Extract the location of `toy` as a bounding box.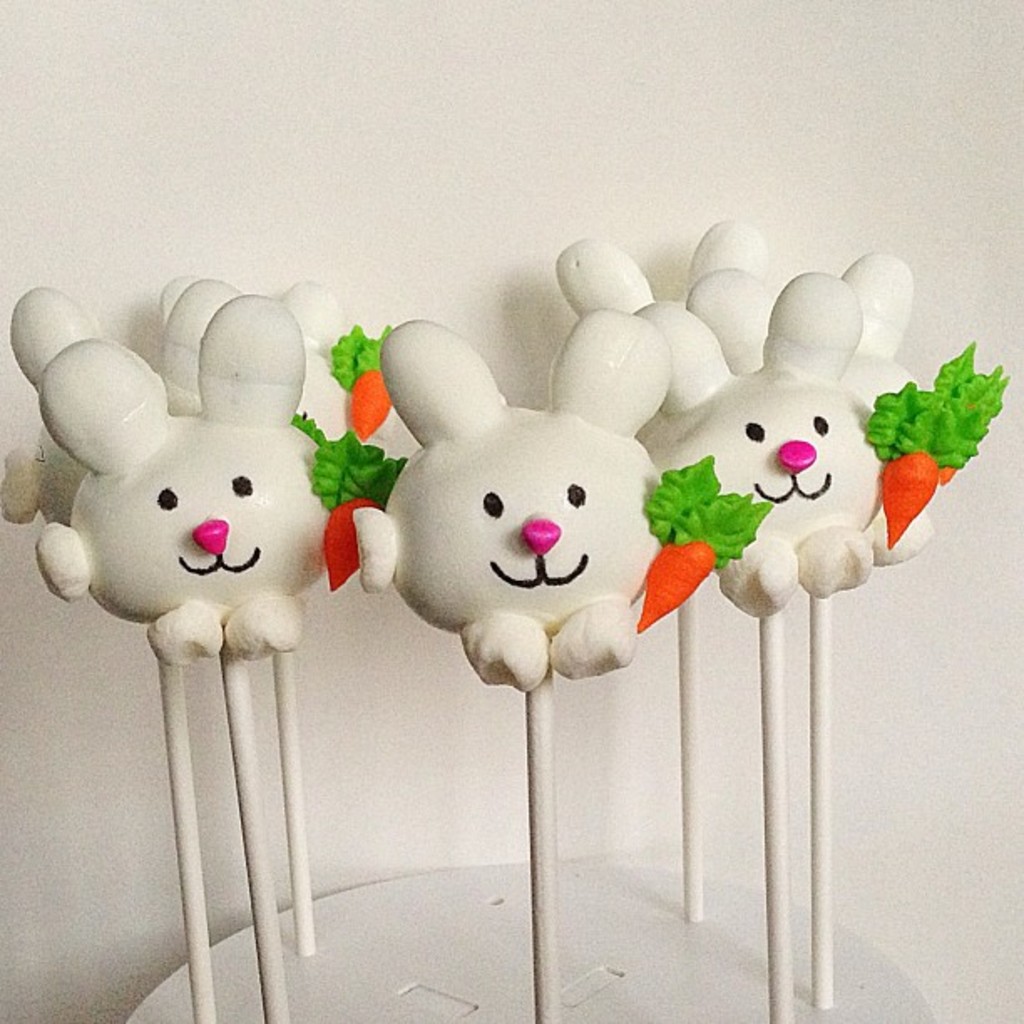
[346, 301, 684, 1021].
